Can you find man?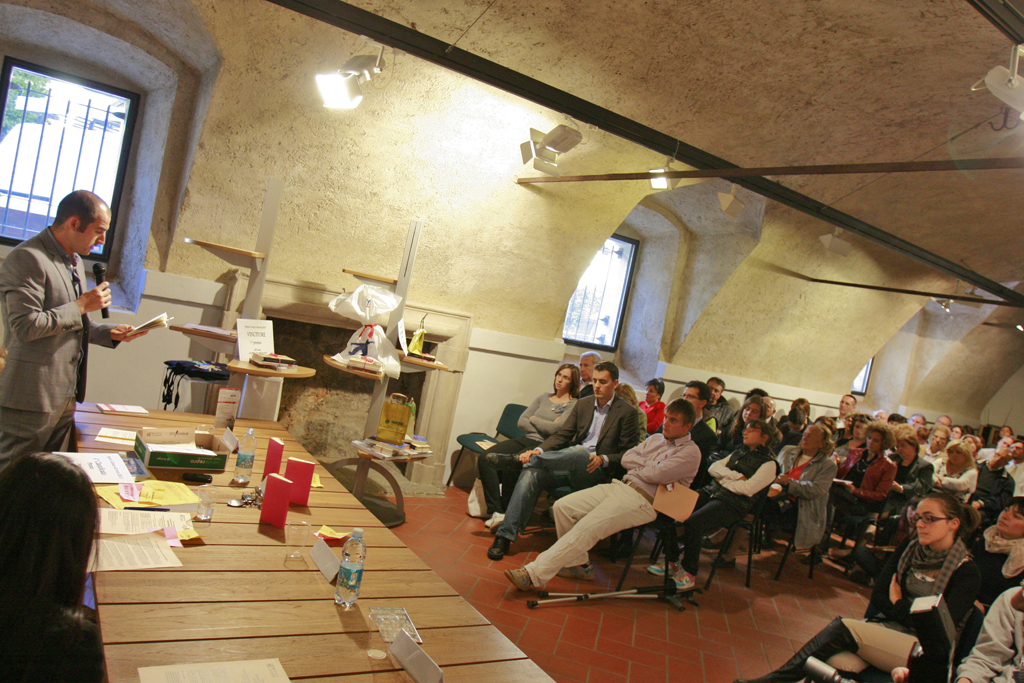
Yes, bounding box: x1=509 y1=401 x2=700 y2=588.
